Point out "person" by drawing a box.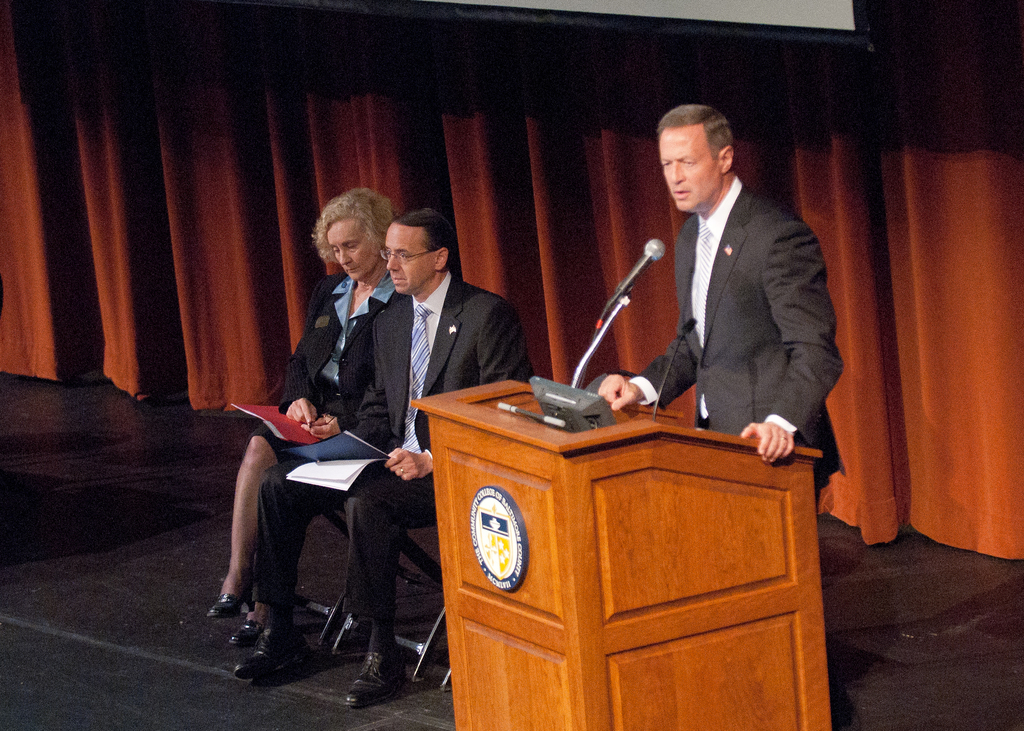
bbox=(207, 183, 397, 641).
